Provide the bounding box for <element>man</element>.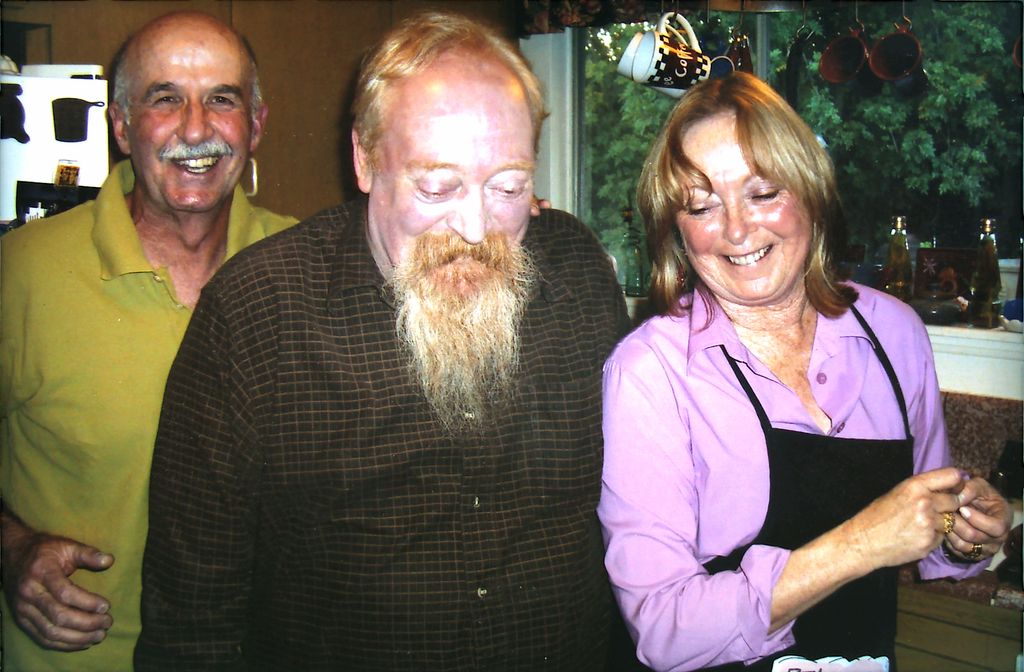
0, 13, 314, 671.
